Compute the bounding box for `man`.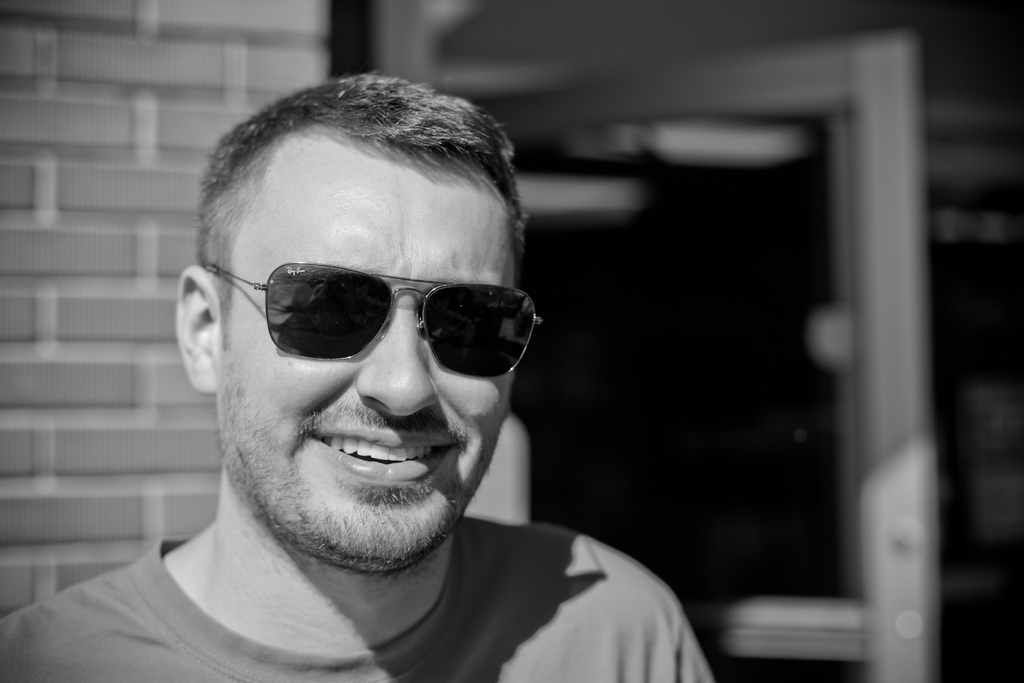
[left=1, top=93, right=739, bottom=680].
